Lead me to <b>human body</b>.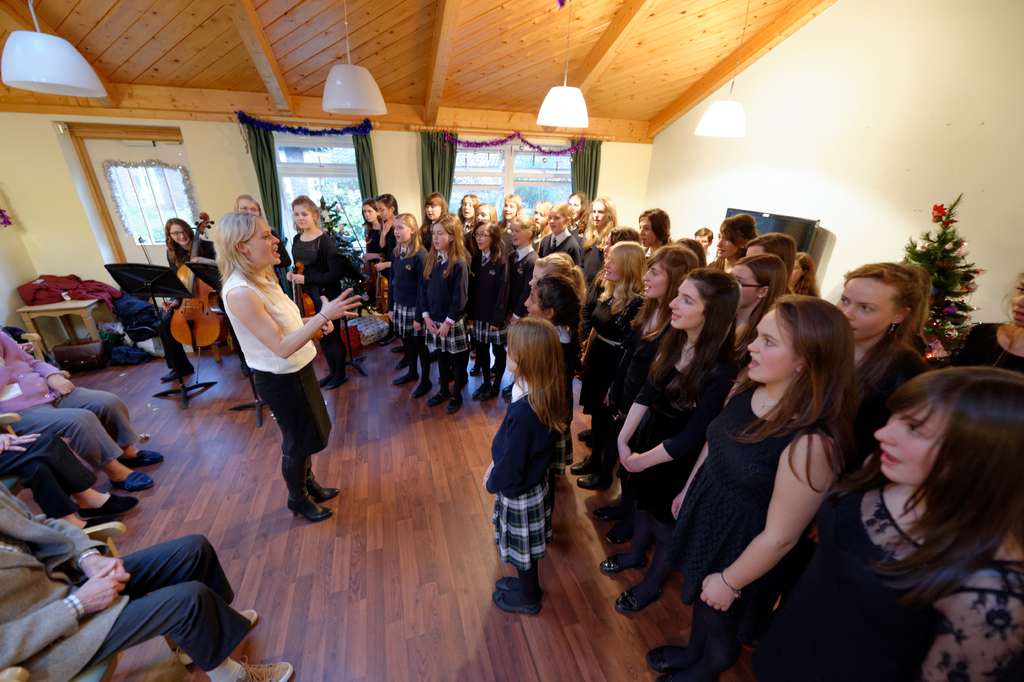
Lead to locate(267, 226, 292, 295).
